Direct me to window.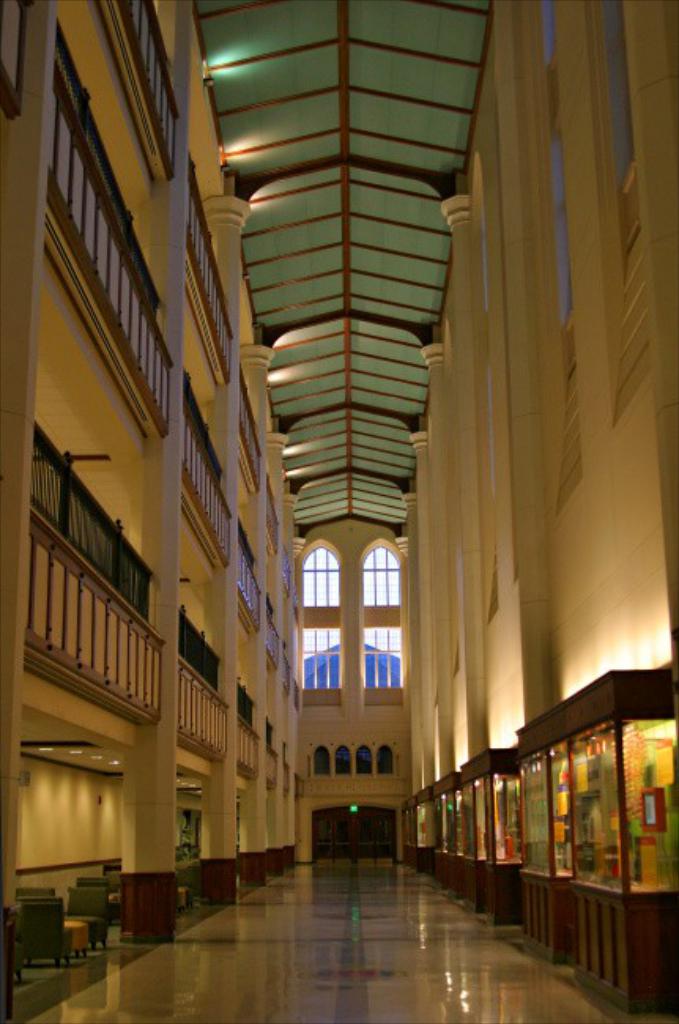
Direction: 361:624:405:688.
